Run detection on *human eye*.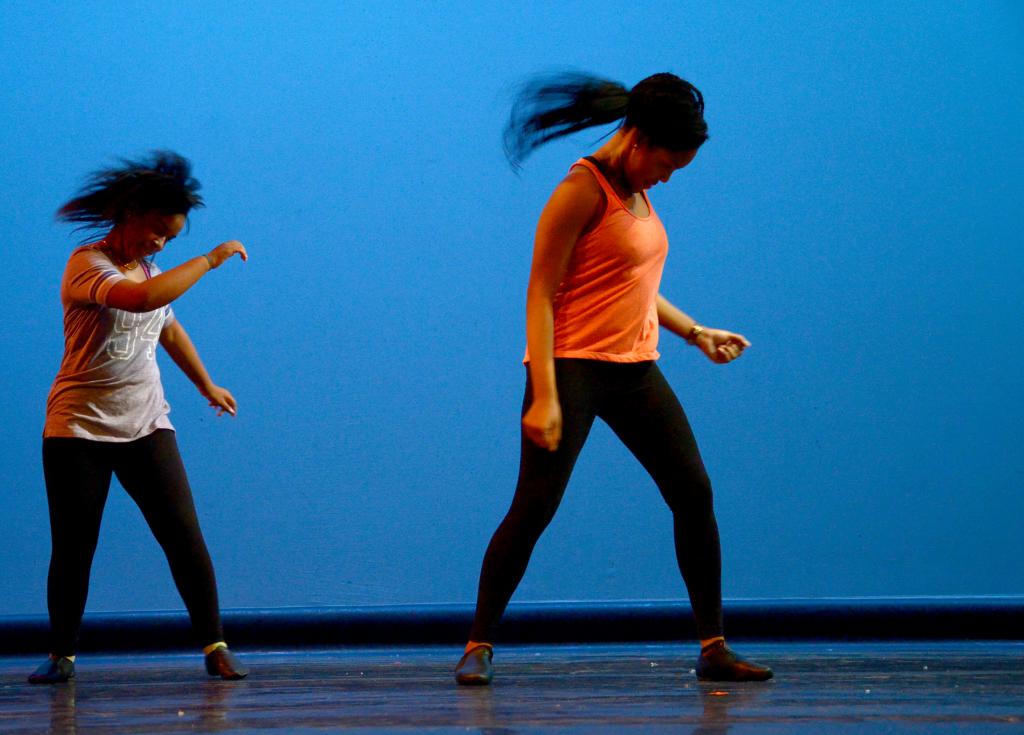
Result: left=663, top=164, right=673, bottom=173.
